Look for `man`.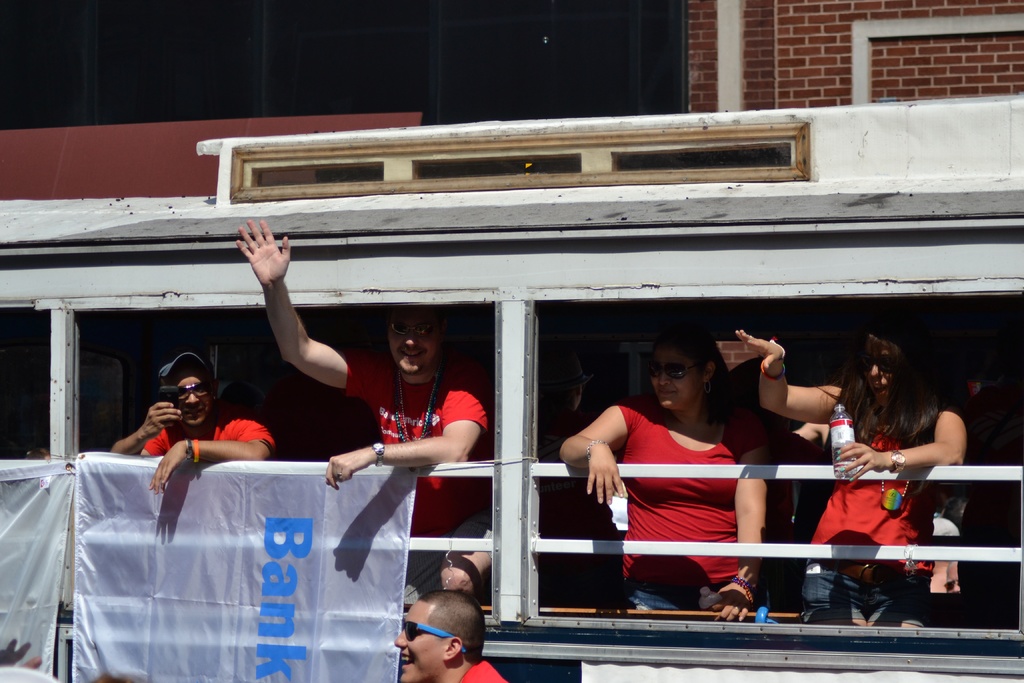
Found: crop(235, 215, 500, 614).
